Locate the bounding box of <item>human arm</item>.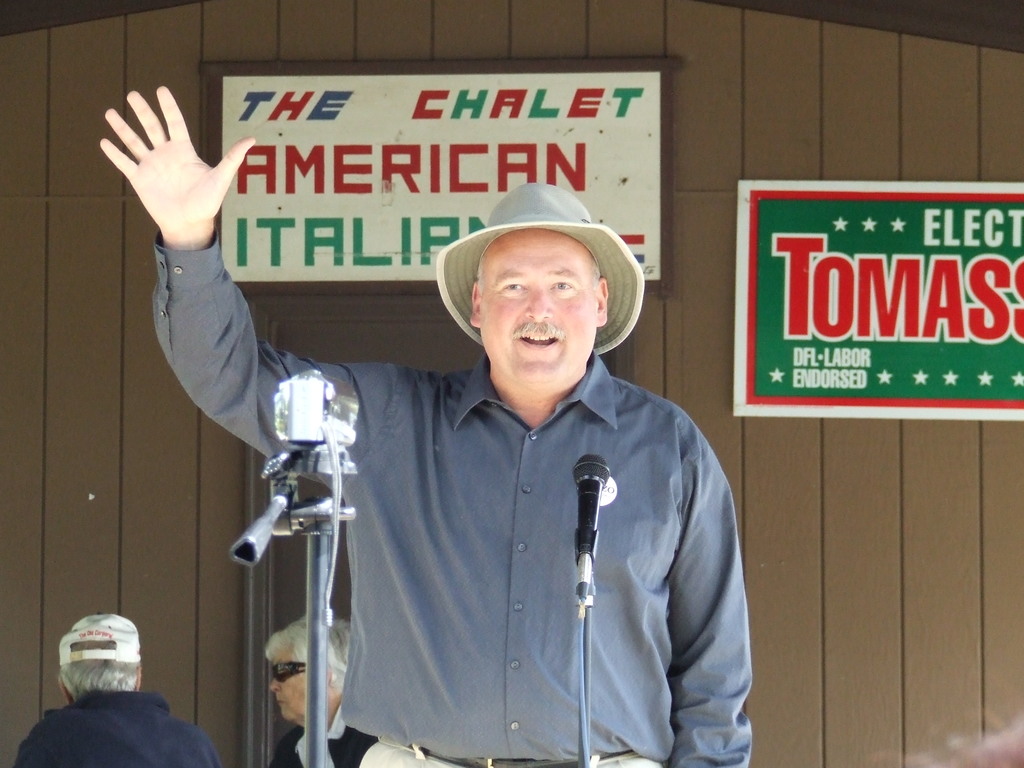
Bounding box: l=662, t=428, r=749, b=767.
